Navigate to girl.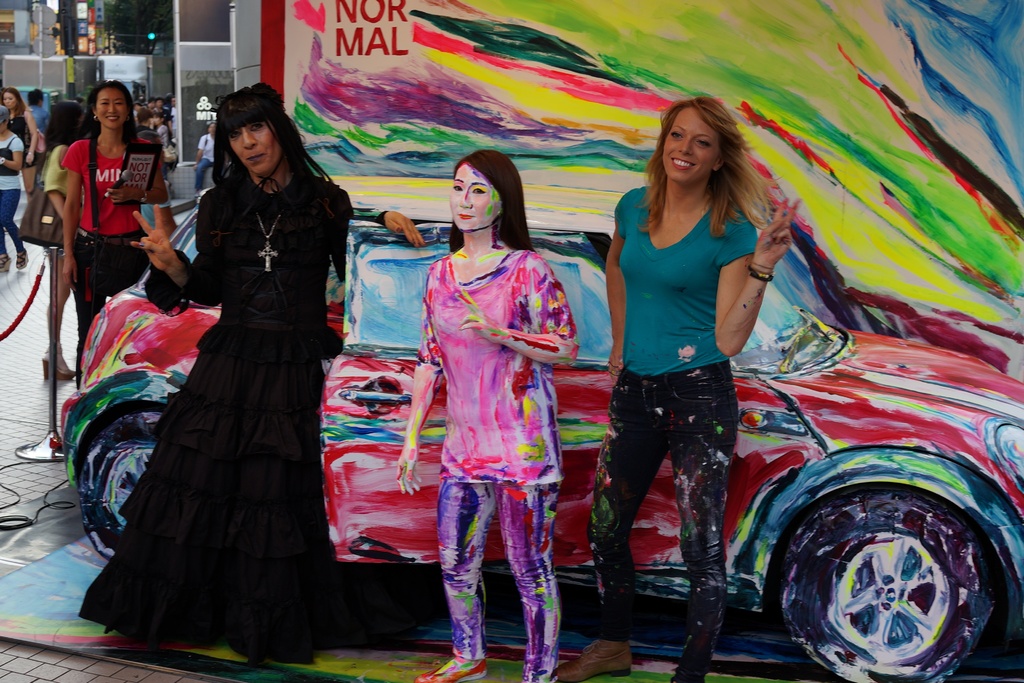
Navigation target: [x1=0, y1=79, x2=39, y2=163].
